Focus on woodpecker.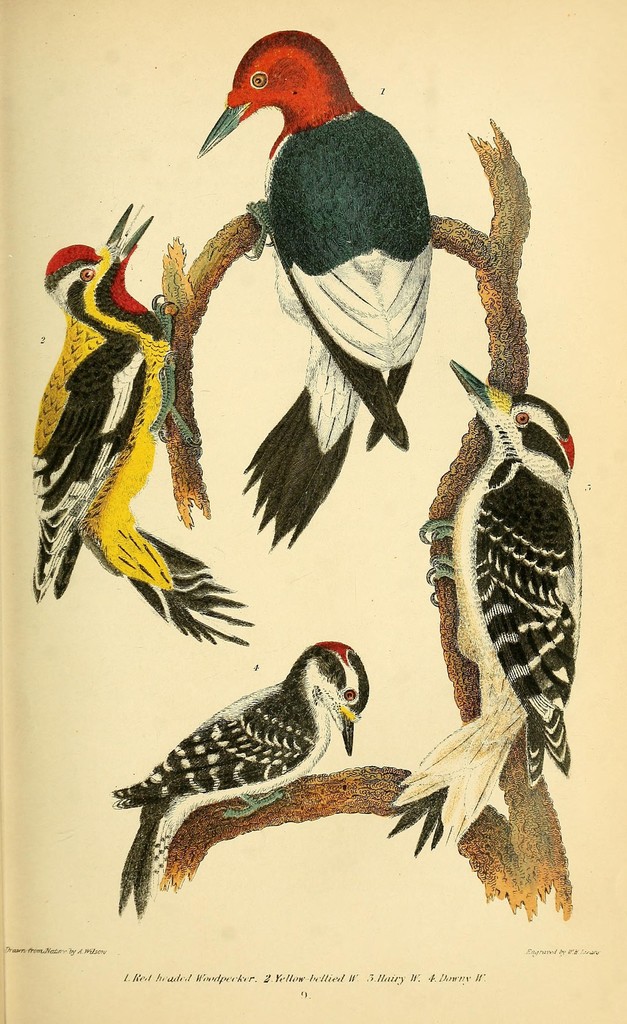
Focused at x1=14, y1=192, x2=267, y2=657.
